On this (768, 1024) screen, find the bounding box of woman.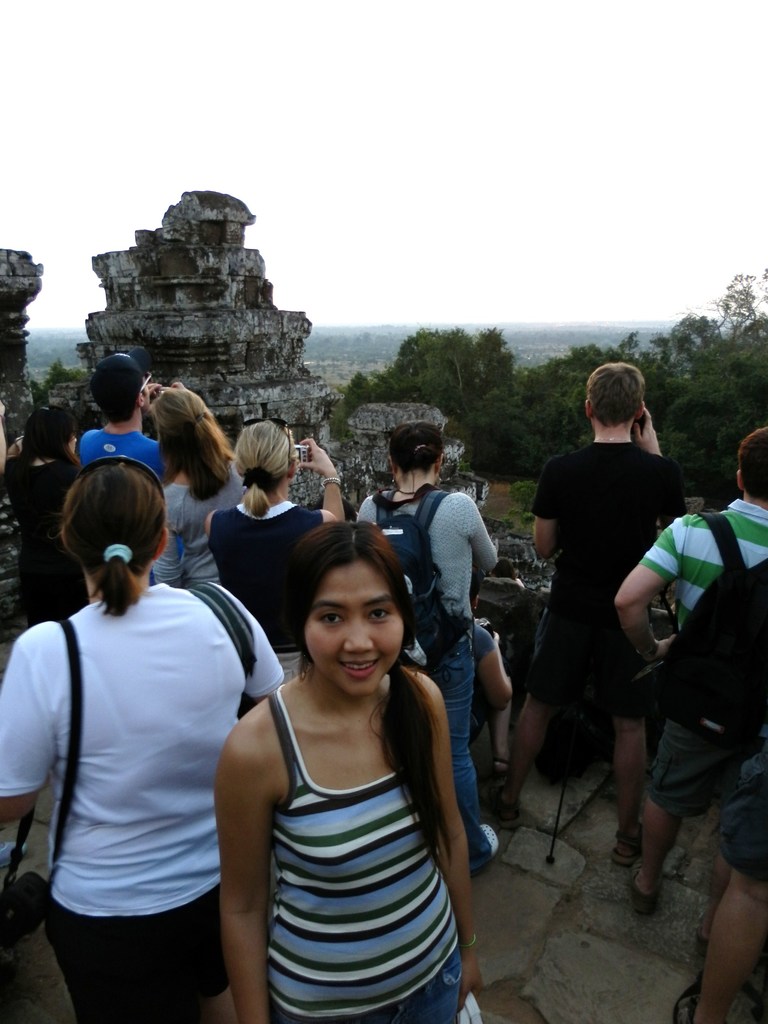
Bounding box: (left=217, top=518, right=488, bottom=1023).
